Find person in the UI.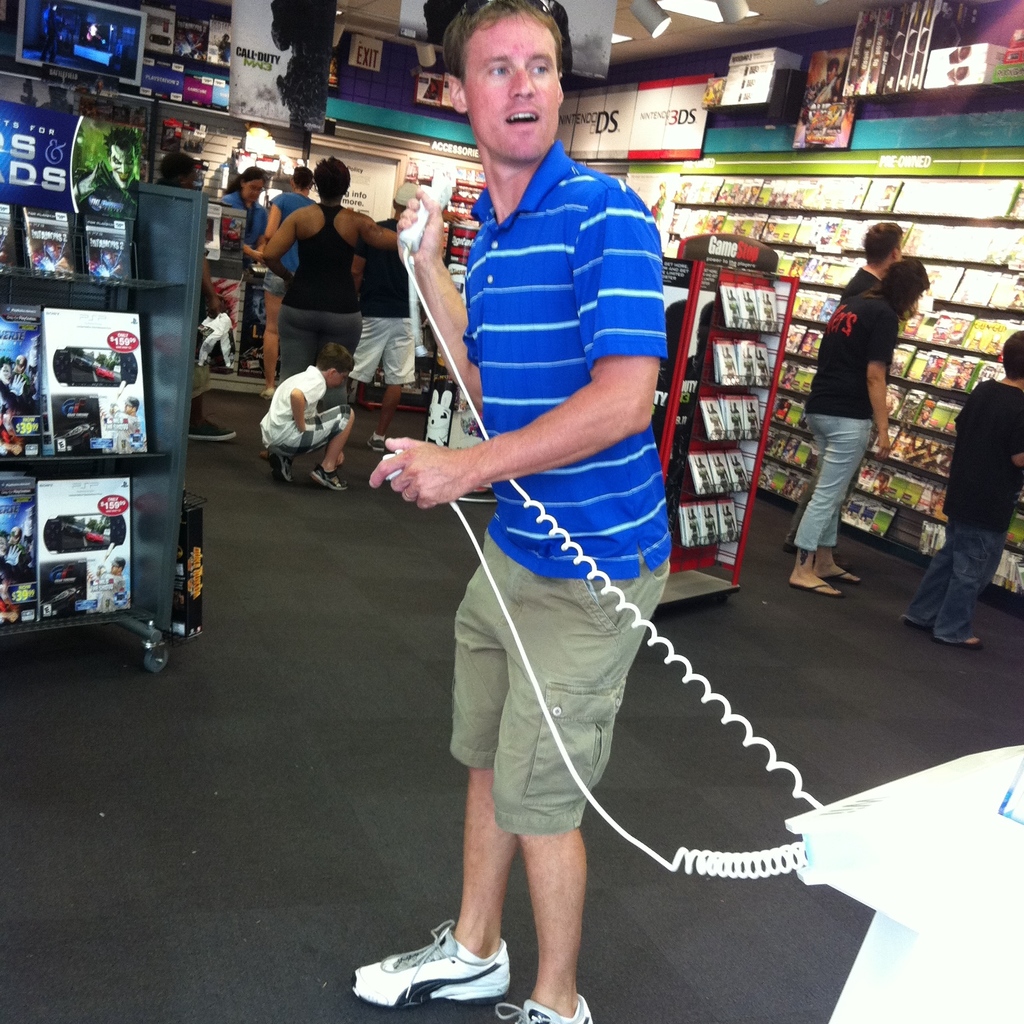
UI element at box=[156, 153, 198, 180].
